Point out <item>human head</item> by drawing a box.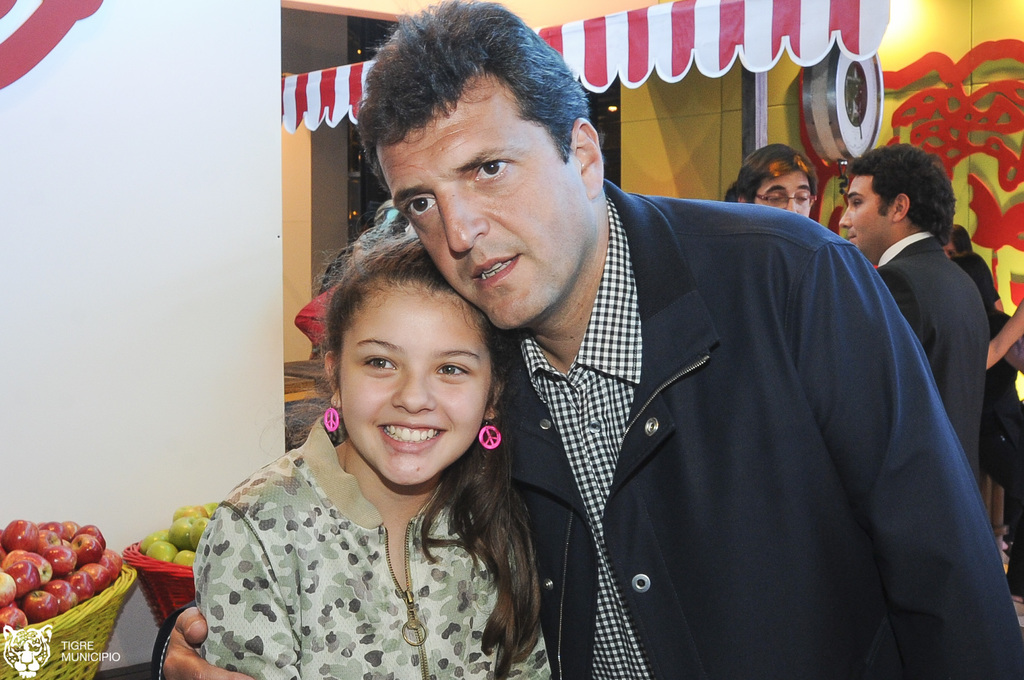
{"left": 735, "top": 142, "right": 817, "bottom": 219}.
